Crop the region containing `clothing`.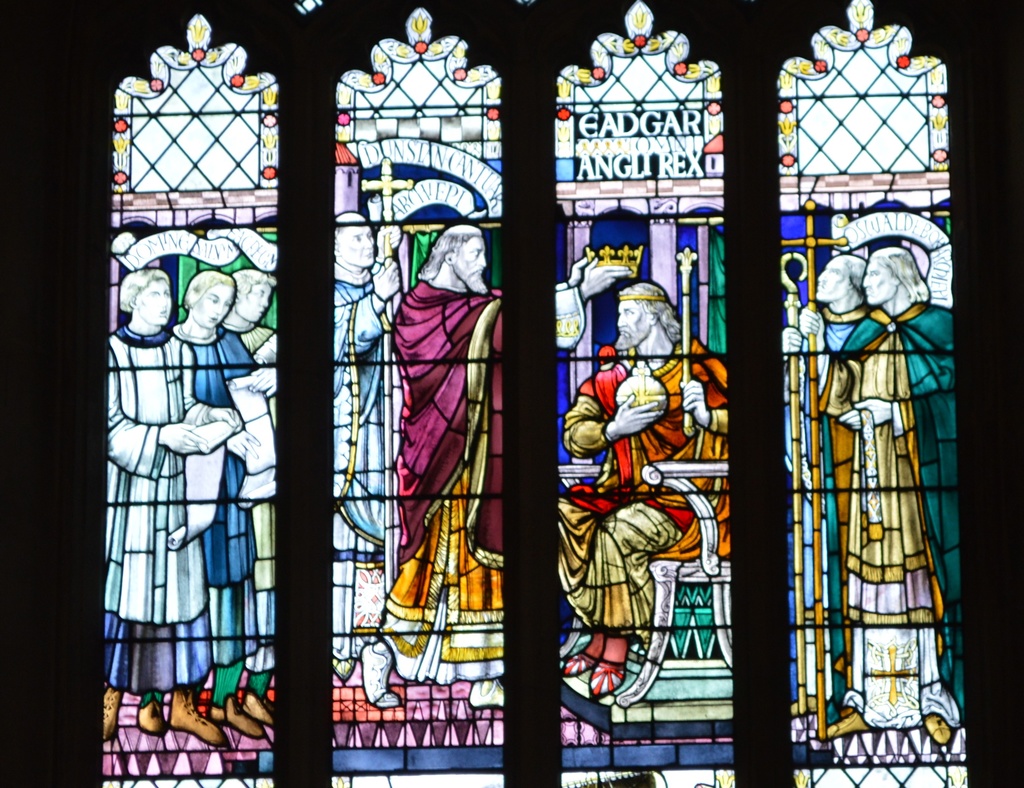
Crop region: box(182, 322, 257, 668).
